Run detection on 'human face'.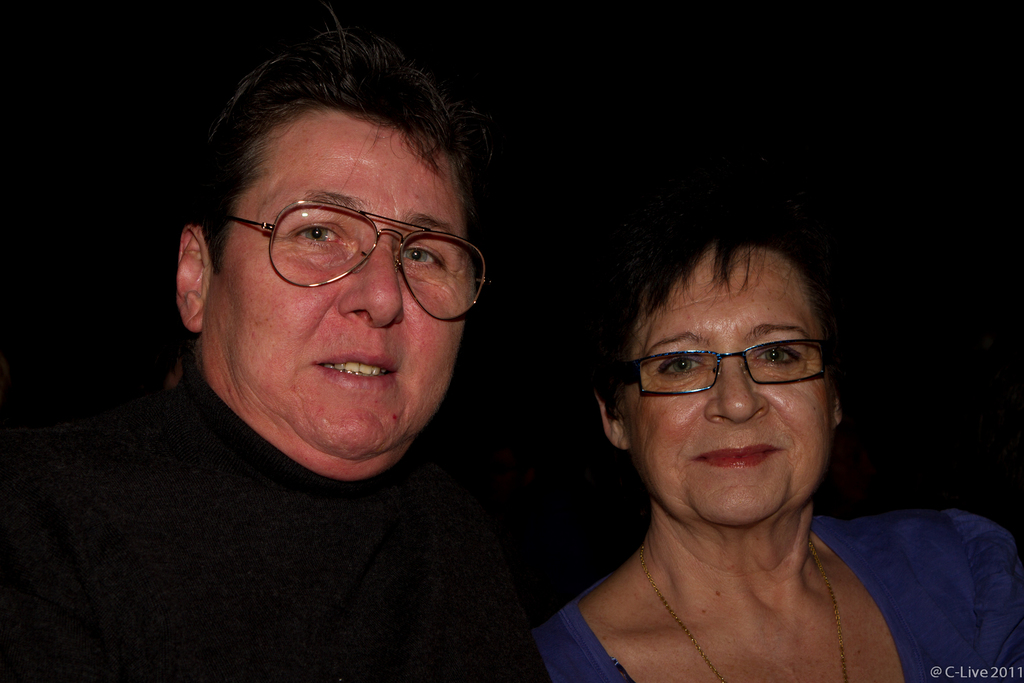
Result: crop(202, 110, 467, 470).
